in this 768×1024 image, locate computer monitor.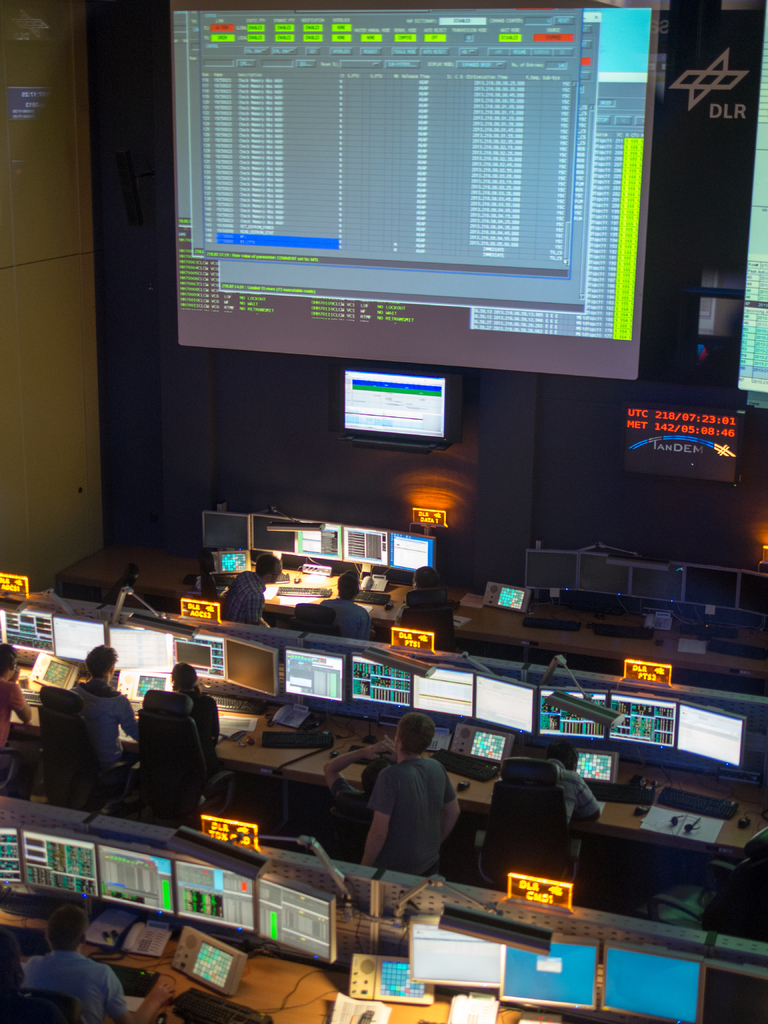
Bounding box: l=466, t=669, r=536, b=744.
